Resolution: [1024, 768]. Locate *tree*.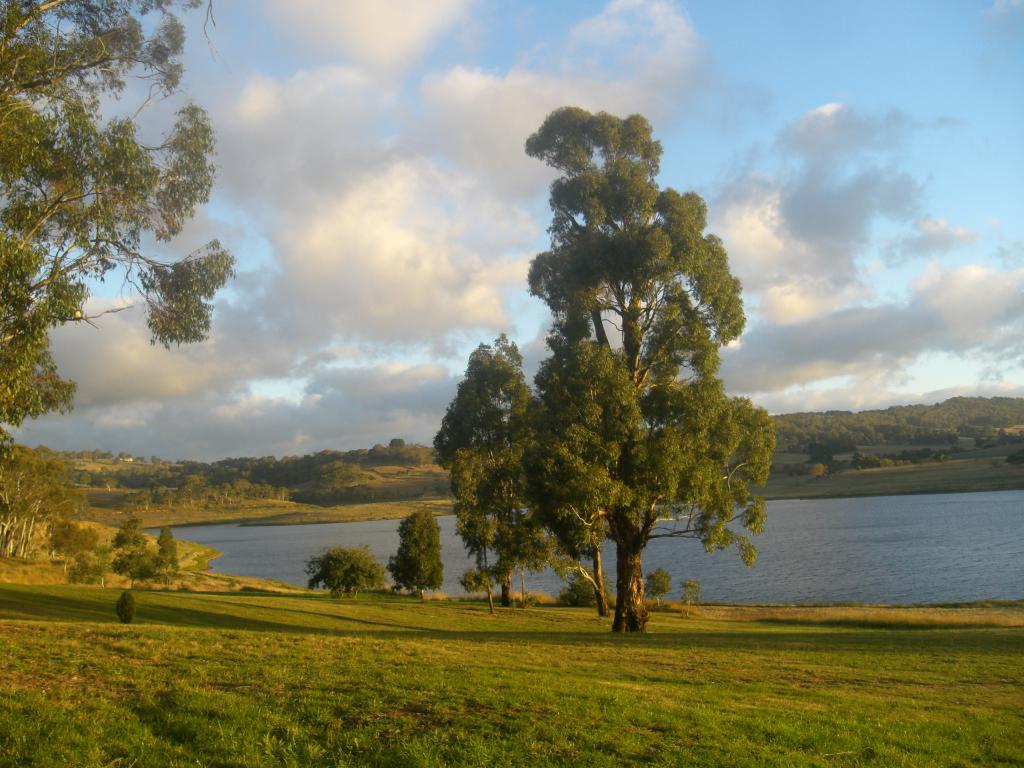
(296,546,377,600).
